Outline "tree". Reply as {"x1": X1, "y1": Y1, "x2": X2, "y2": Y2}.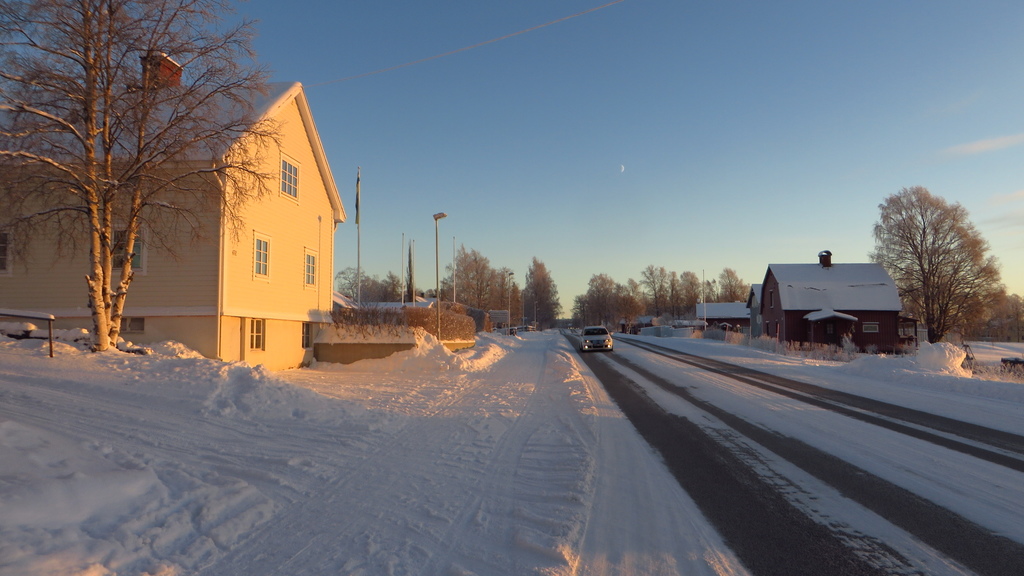
{"x1": 24, "y1": 10, "x2": 262, "y2": 373}.
